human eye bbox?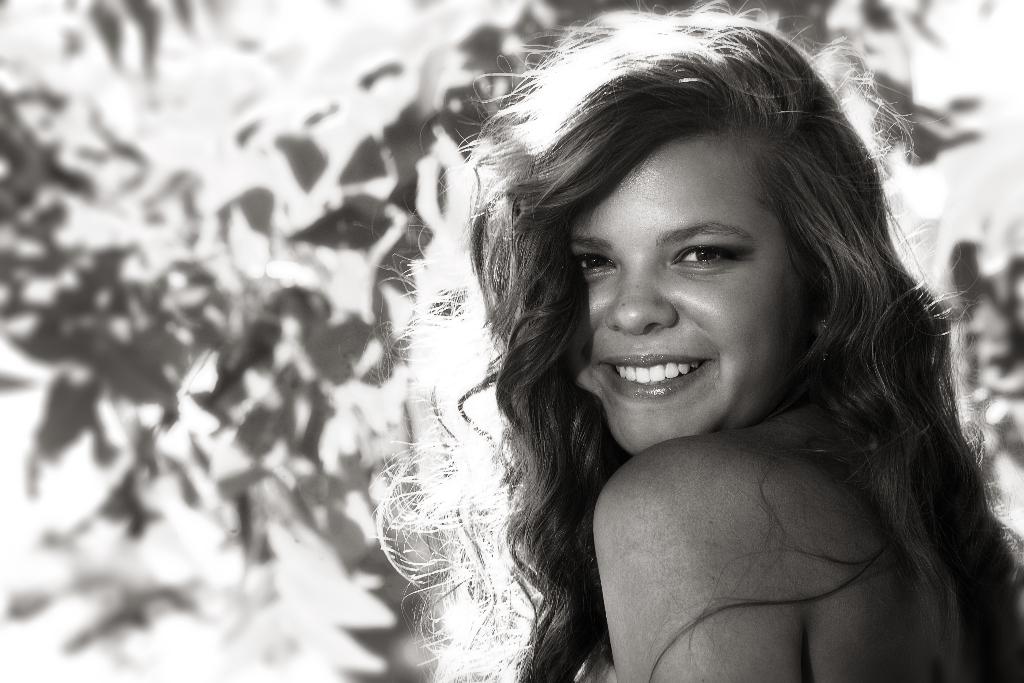
579:247:616:278
